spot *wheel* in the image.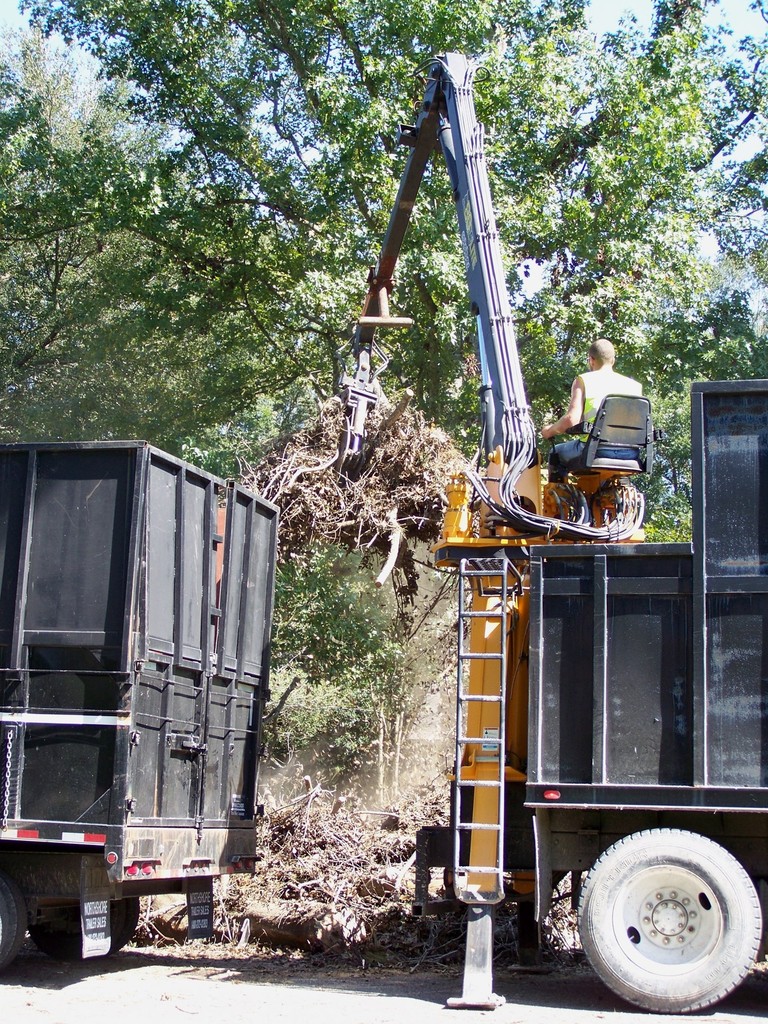
*wheel* found at x1=118 y1=898 x2=142 y2=956.
